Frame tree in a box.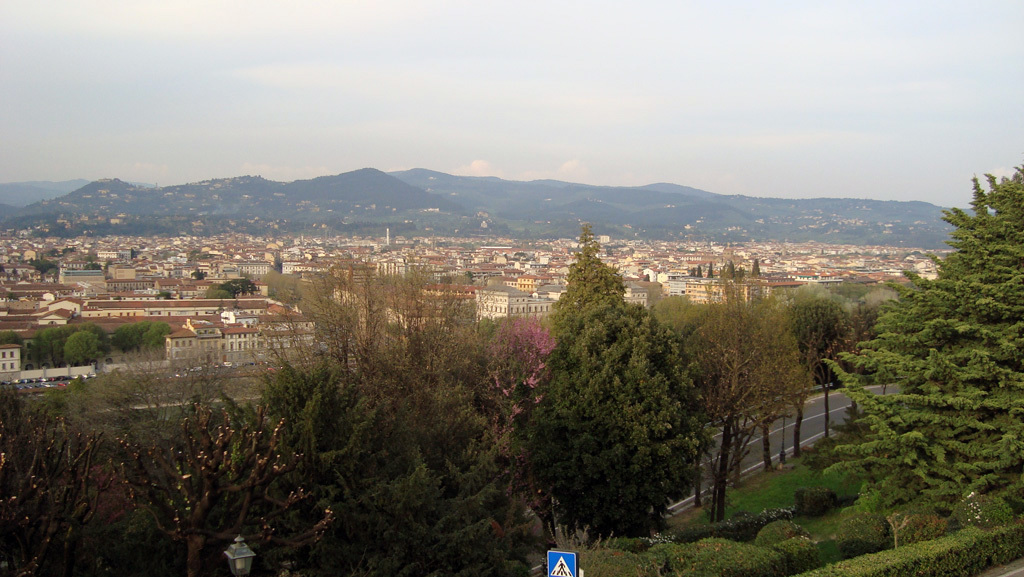
(x1=123, y1=392, x2=330, y2=576).
